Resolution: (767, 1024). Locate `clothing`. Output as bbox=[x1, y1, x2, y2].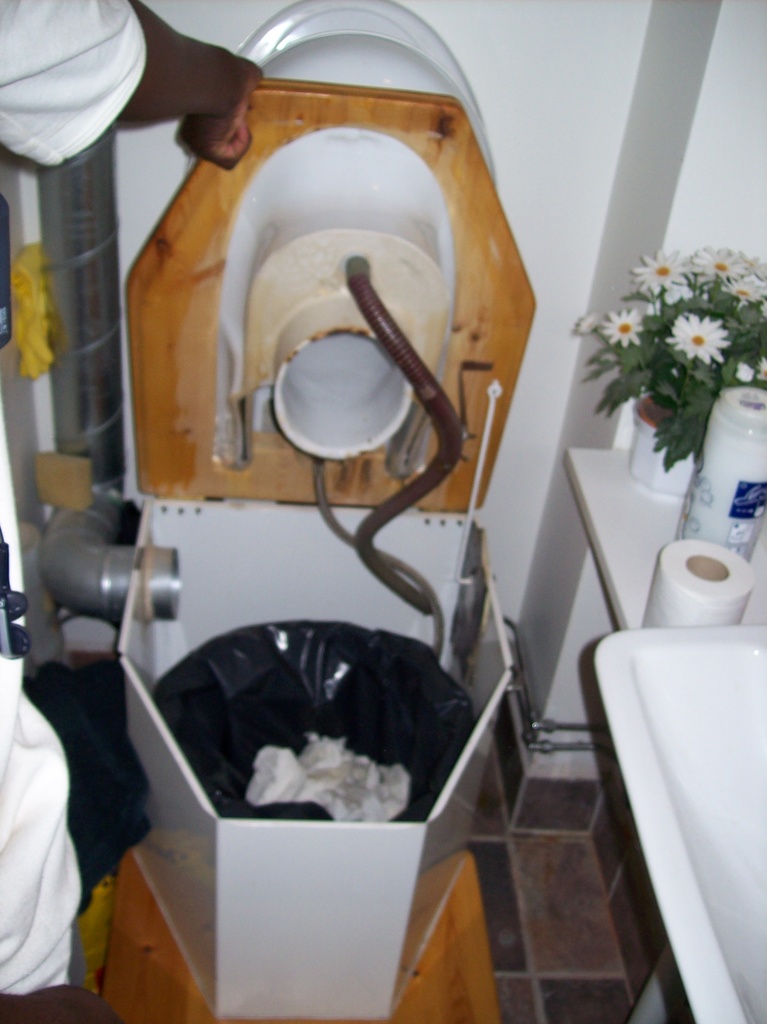
bbox=[0, 660, 86, 1004].
